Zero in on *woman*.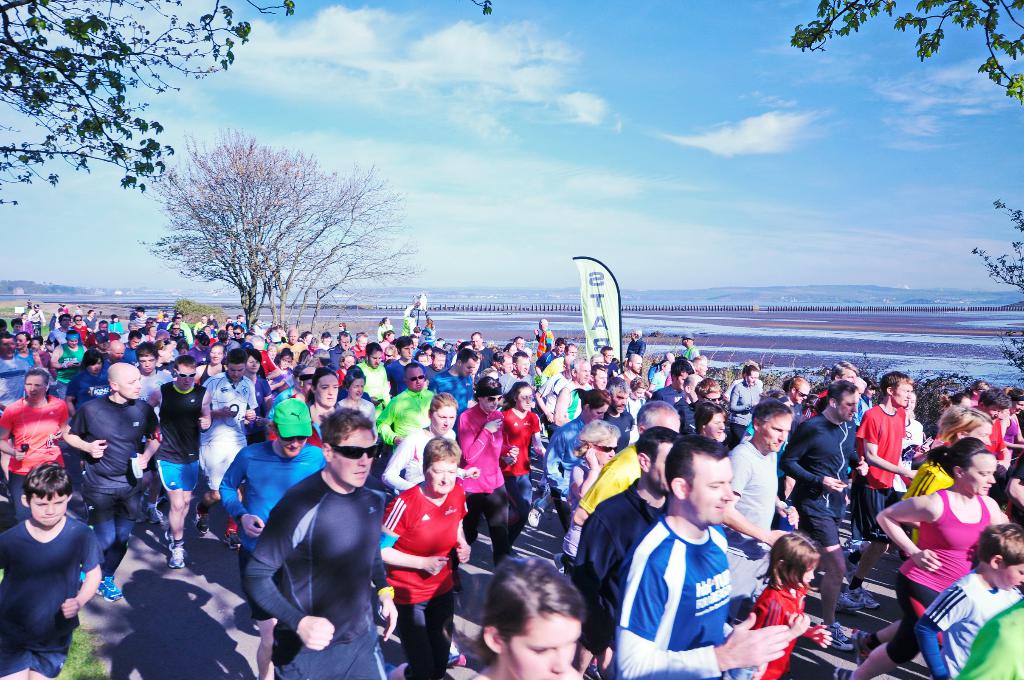
Zeroed in: x1=495 y1=377 x2=548 y2=561.
